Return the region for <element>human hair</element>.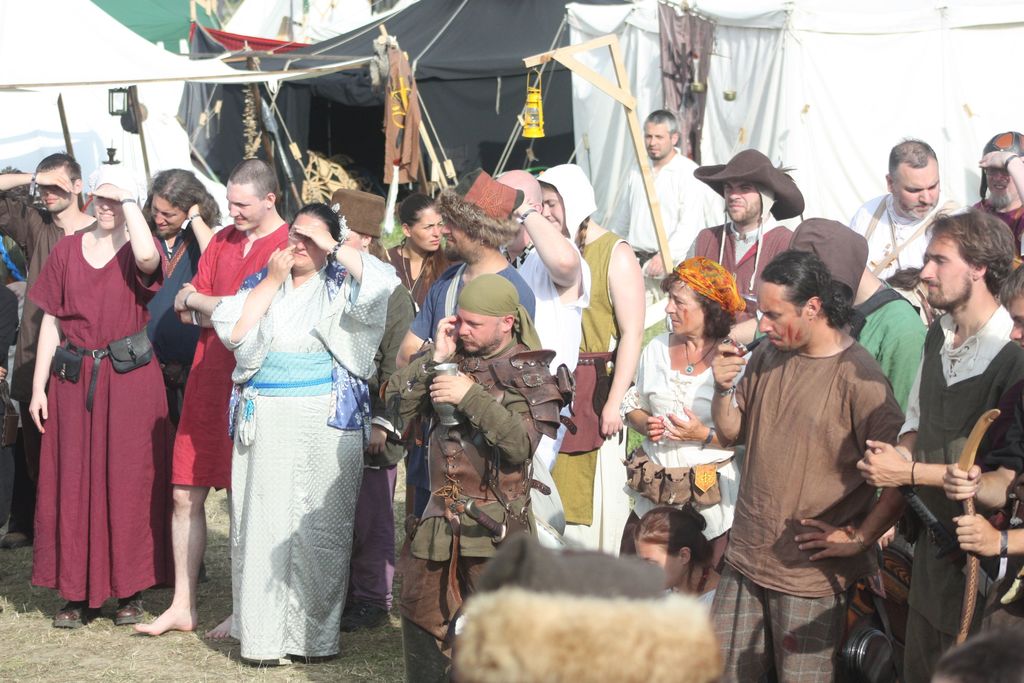
bbox=(884, 139, 932, 179).
